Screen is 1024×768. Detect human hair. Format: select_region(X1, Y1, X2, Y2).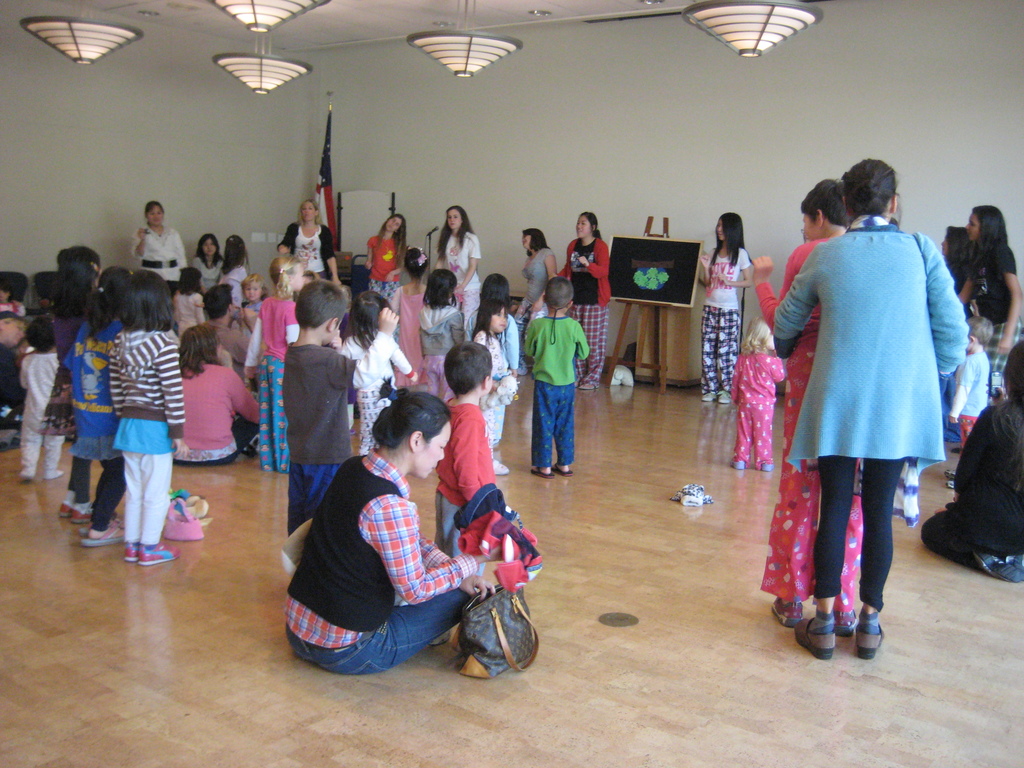
select_region(520, 228, 548, 249).
